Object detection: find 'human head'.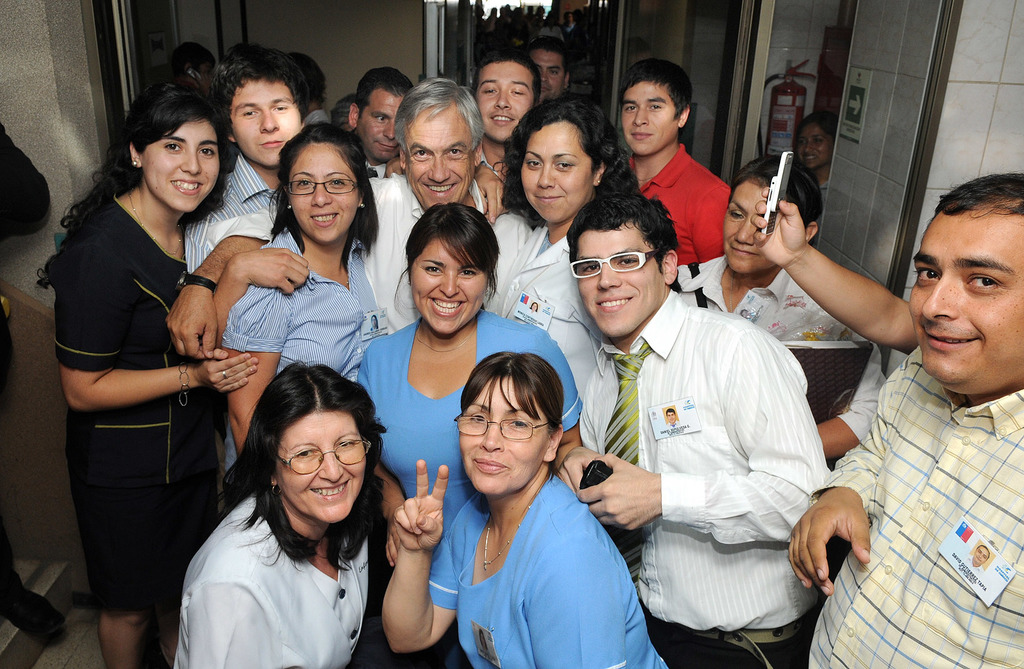
bbox=[125, 82, 230, 217].
